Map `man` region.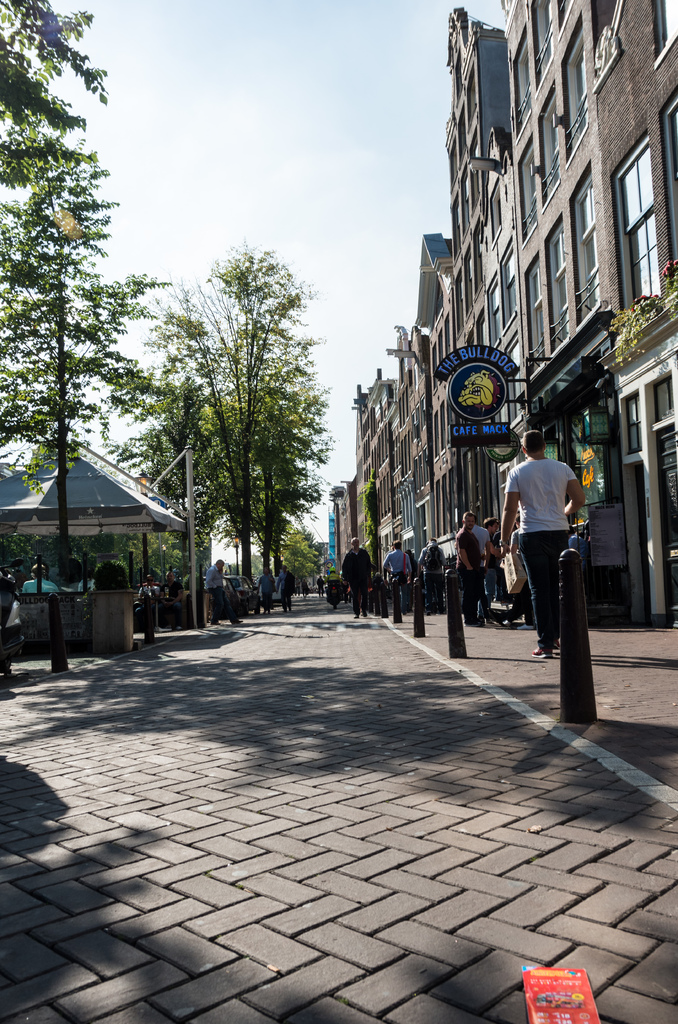
Mapped to select_region(416, 536, 447, 613).
